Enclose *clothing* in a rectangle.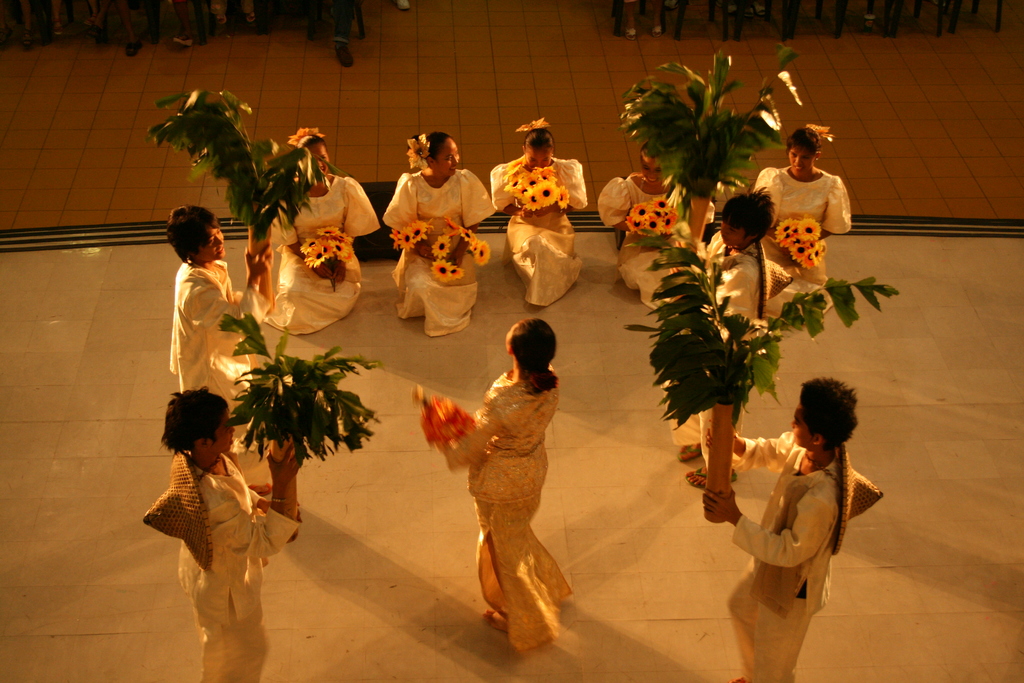
<bbox>330, 0, 358, 48</bbox>.
